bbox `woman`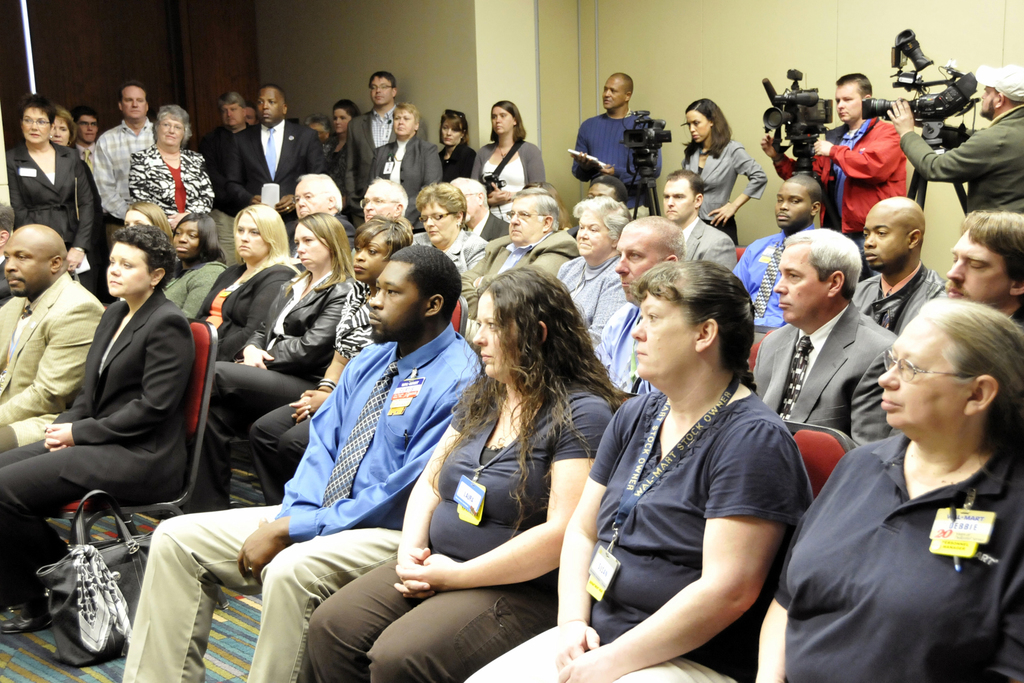
(x1=462, y1=261, x2=812, y2=682)
